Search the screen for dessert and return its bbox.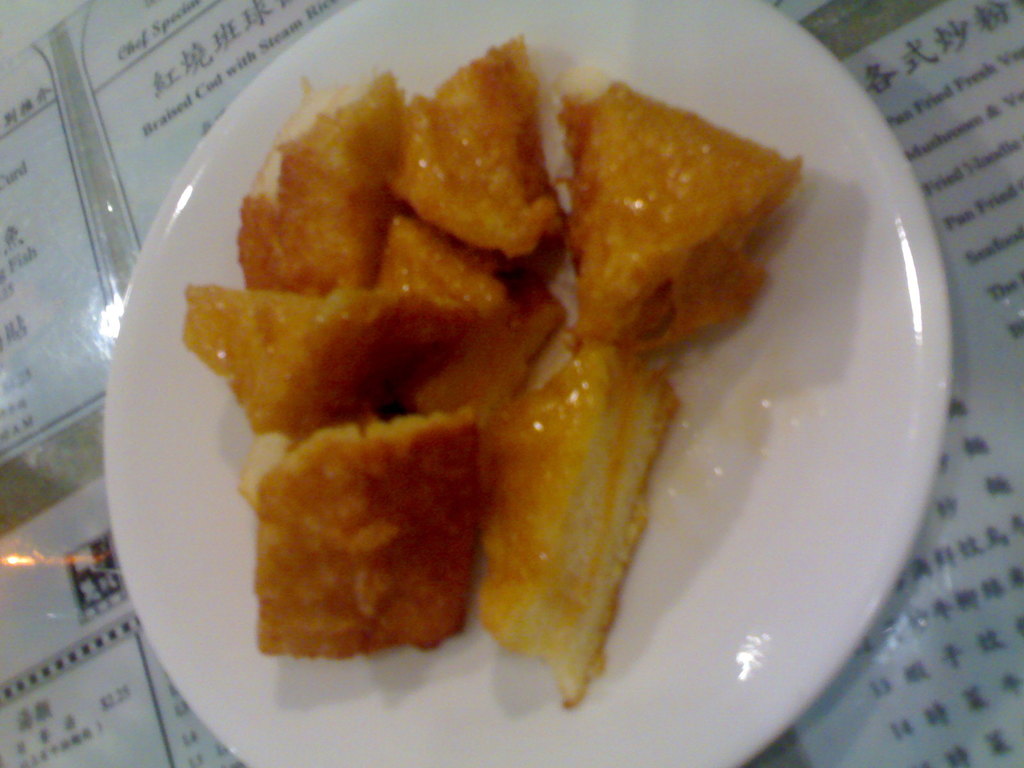
Found: BBox(568, 67, 803, 351).
